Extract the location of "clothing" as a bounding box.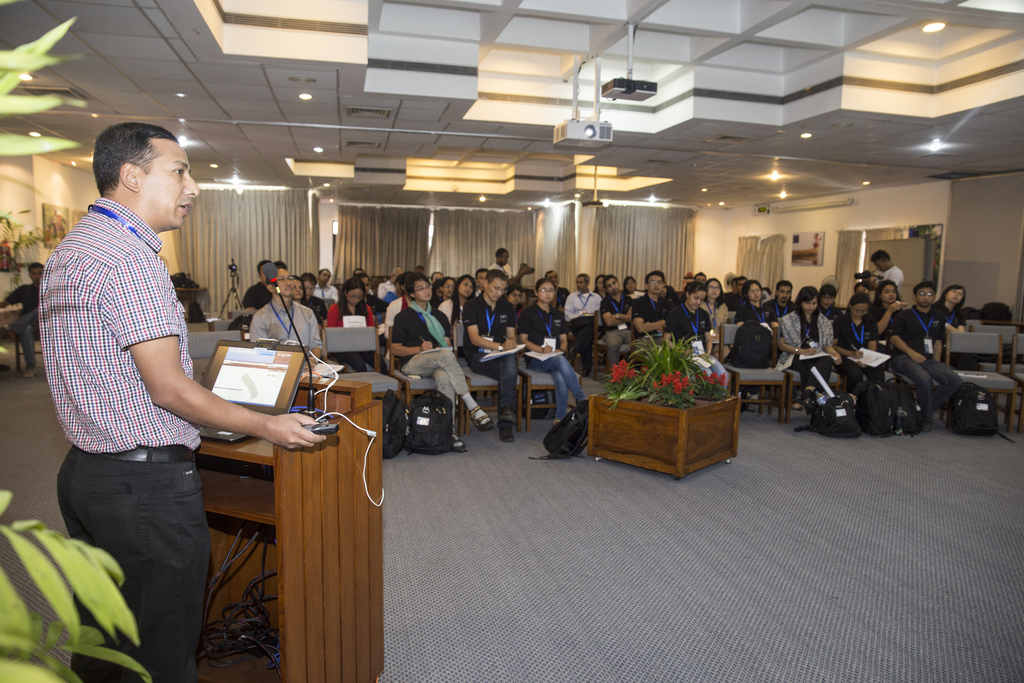
[493,265,507,273].
